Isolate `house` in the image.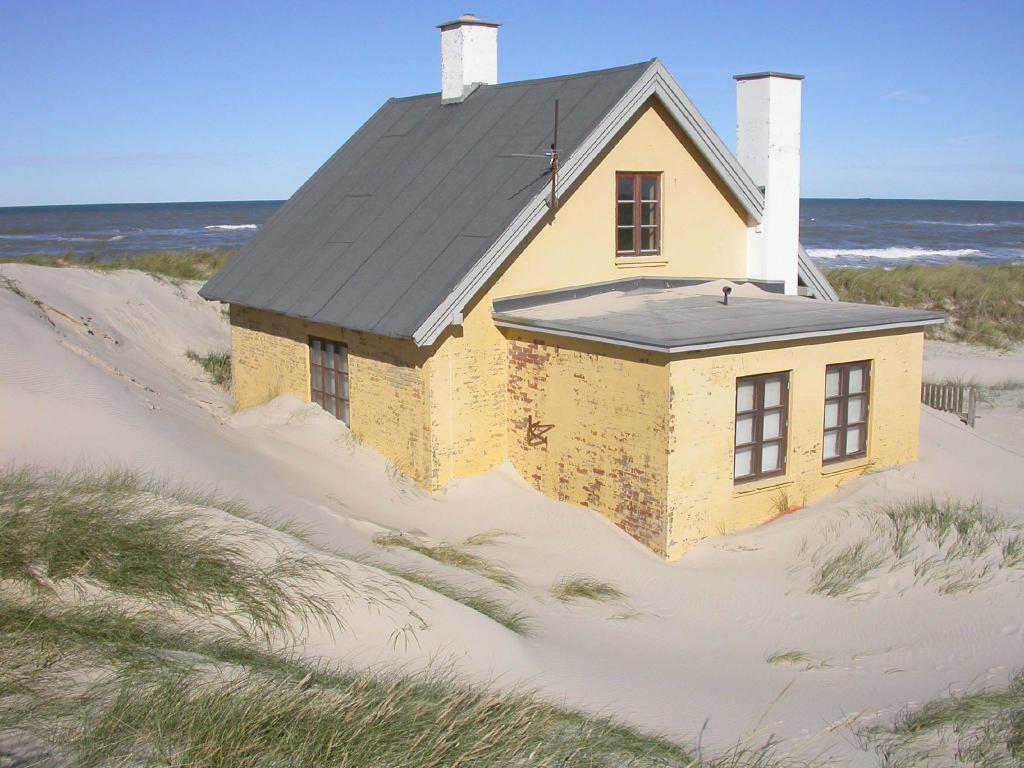
Isolated region: x1=221, y1=30, x2=908, y2=572.
